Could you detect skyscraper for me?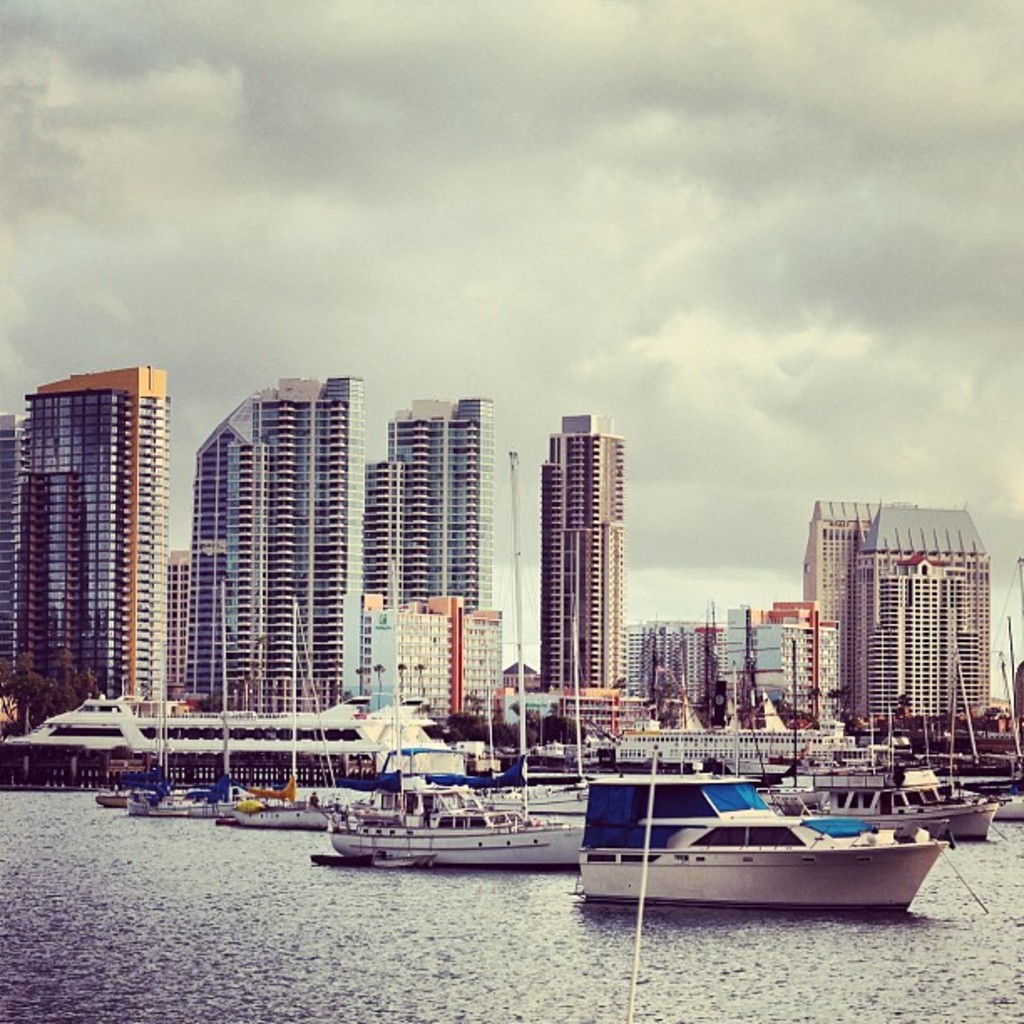
Detection result: 12,343,177,750.
